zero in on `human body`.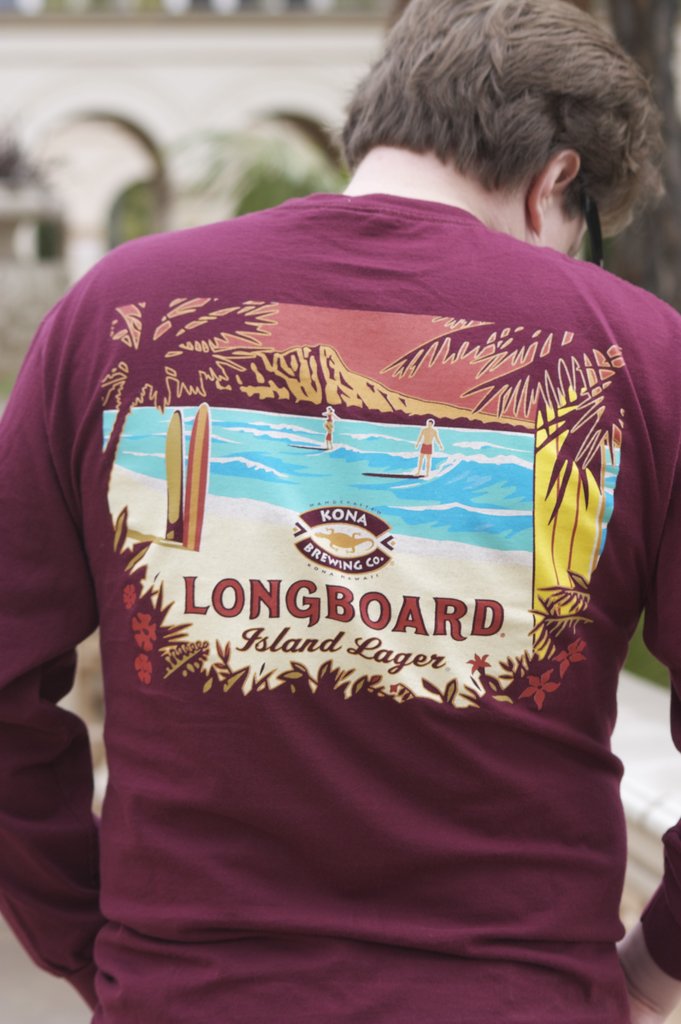
Zeroed in: [1, 2, 680, 1022].
